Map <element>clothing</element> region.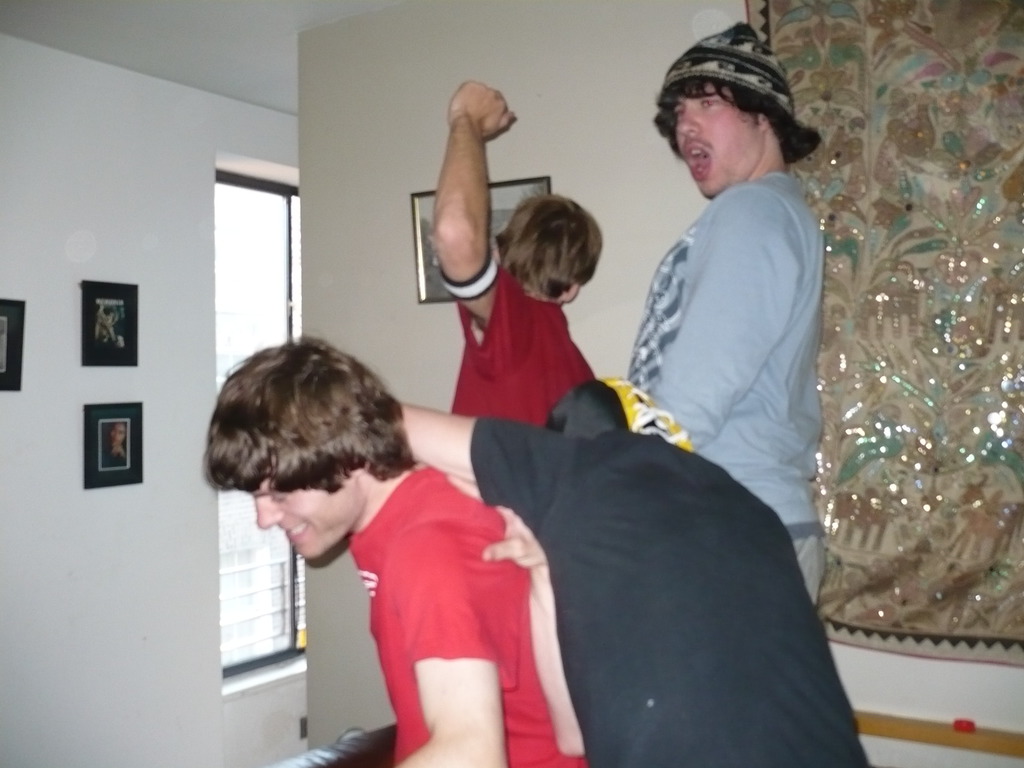
Mapped to bbox(347, 457, 585, 767).
